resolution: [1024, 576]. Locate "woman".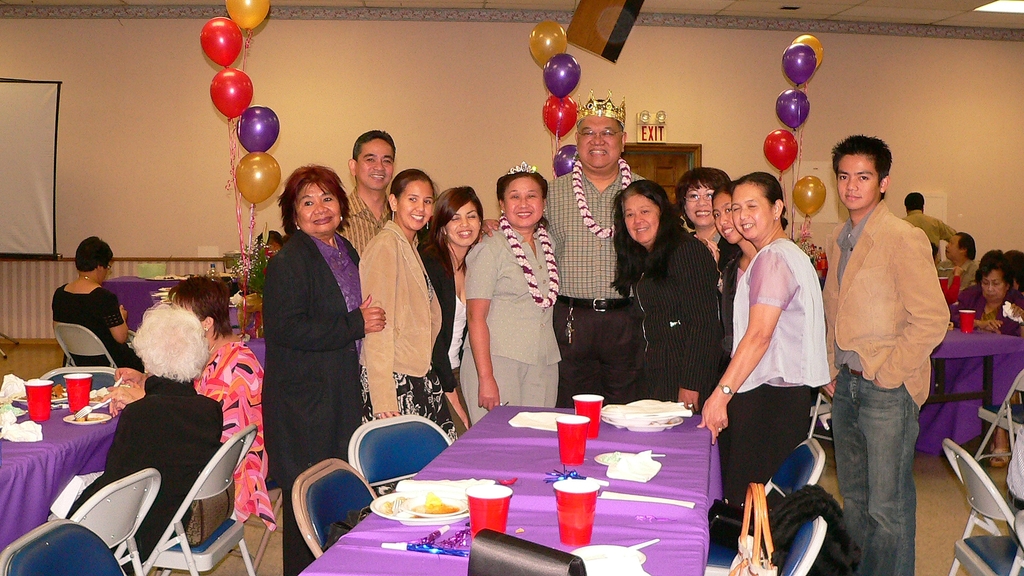
bbox=[454, 171, 565, 416].
